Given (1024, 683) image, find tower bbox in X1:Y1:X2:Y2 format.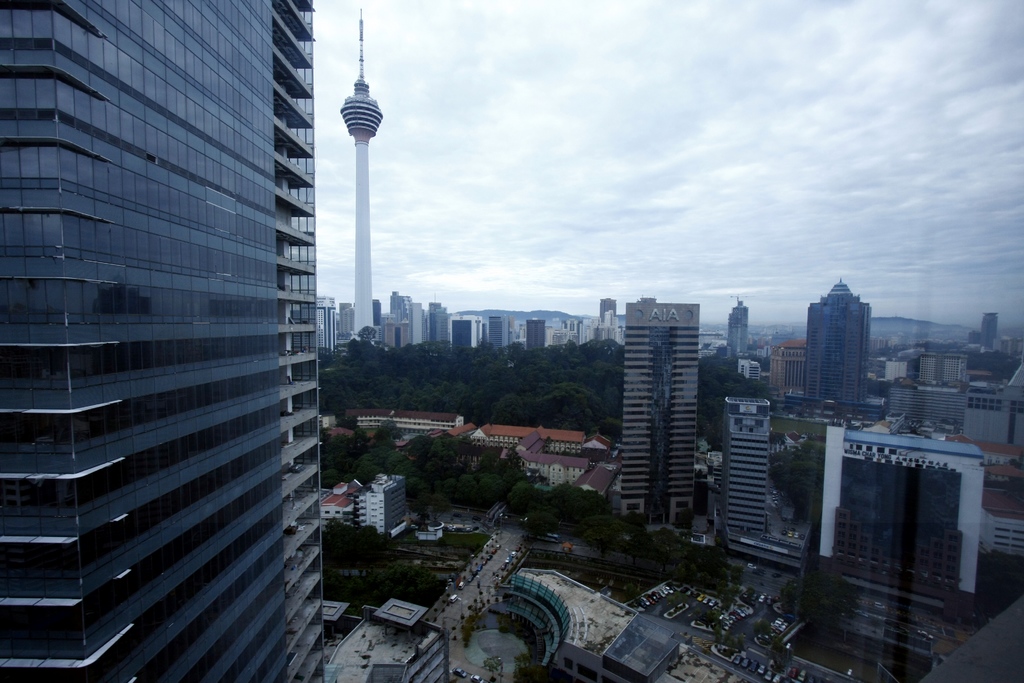
0:4:367:680.
